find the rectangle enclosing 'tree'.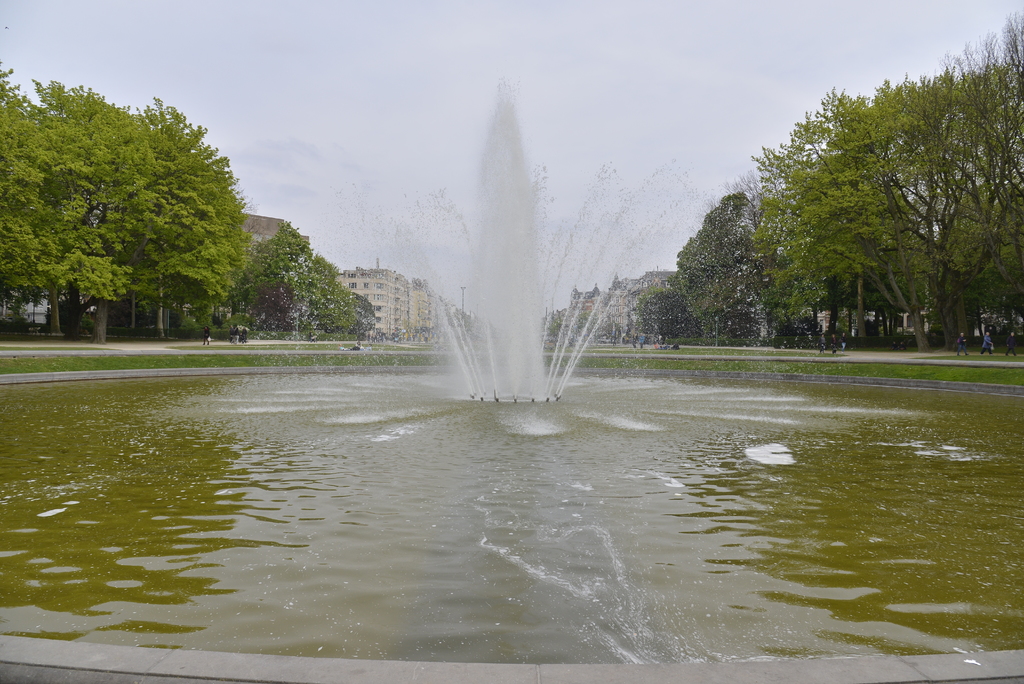
box=[676, 189, 800, 339].
